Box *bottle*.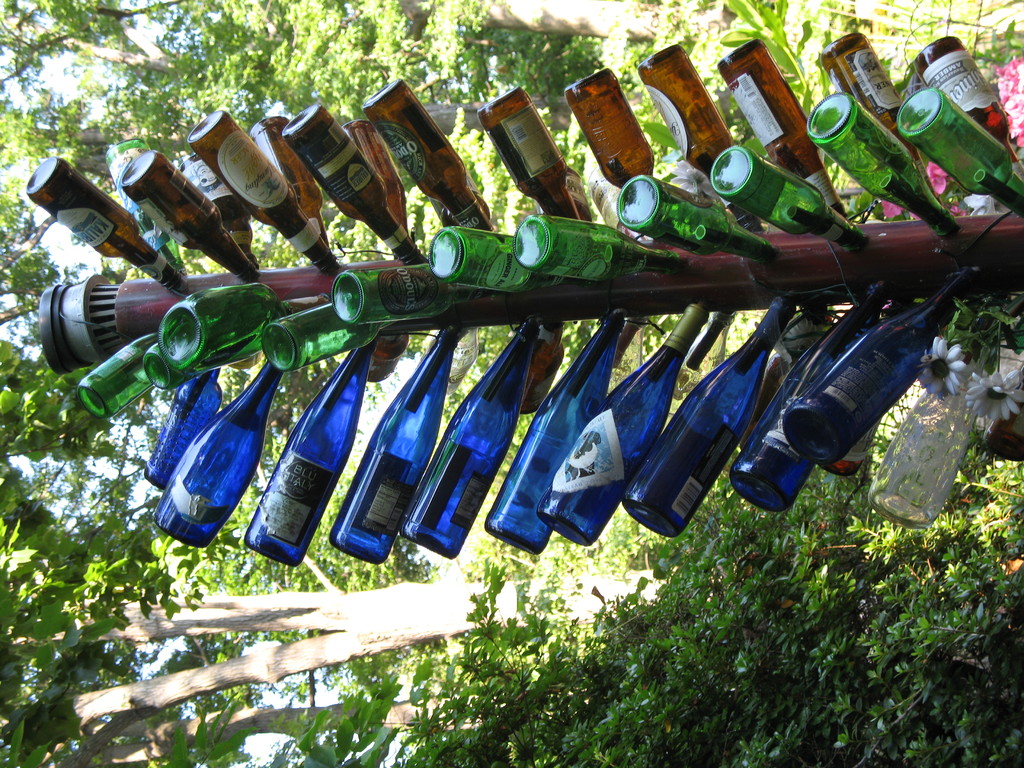
Rect(709, 37, 848, 232).
